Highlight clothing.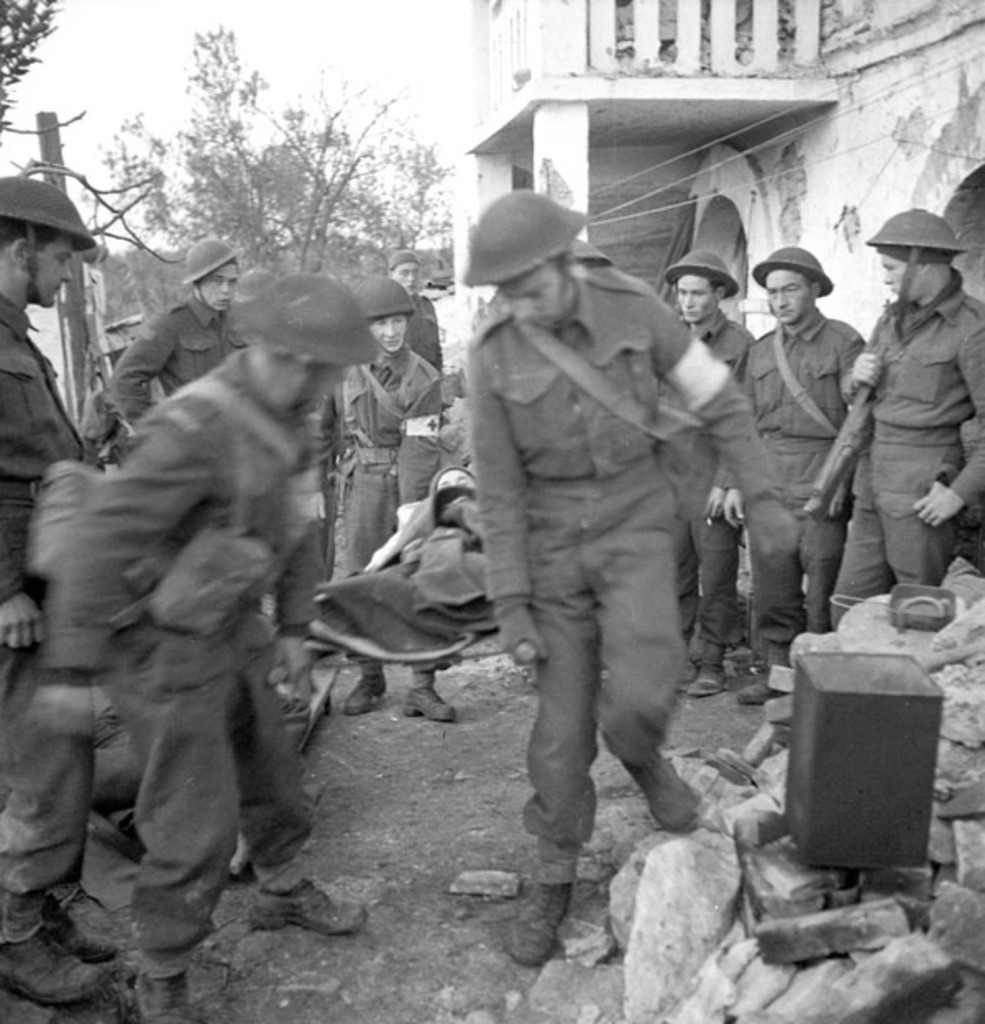
Highlighted region: box=[0, 294, 100, 903].
